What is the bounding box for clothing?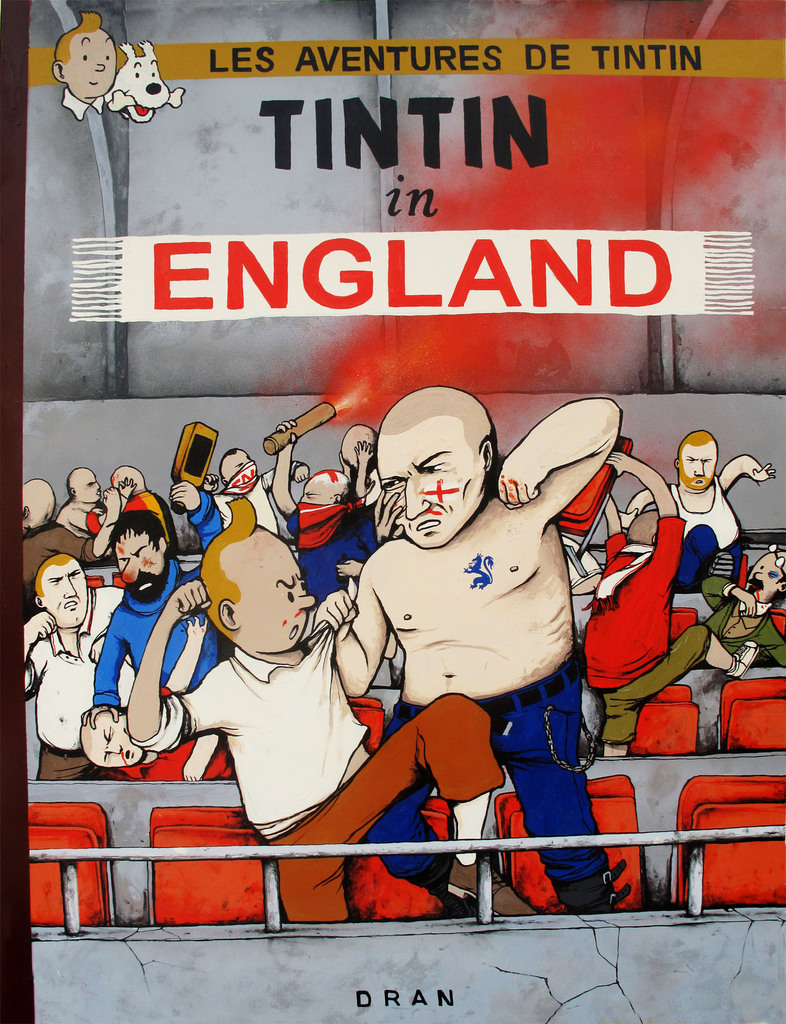
box=[291, 504, 384, 605].
